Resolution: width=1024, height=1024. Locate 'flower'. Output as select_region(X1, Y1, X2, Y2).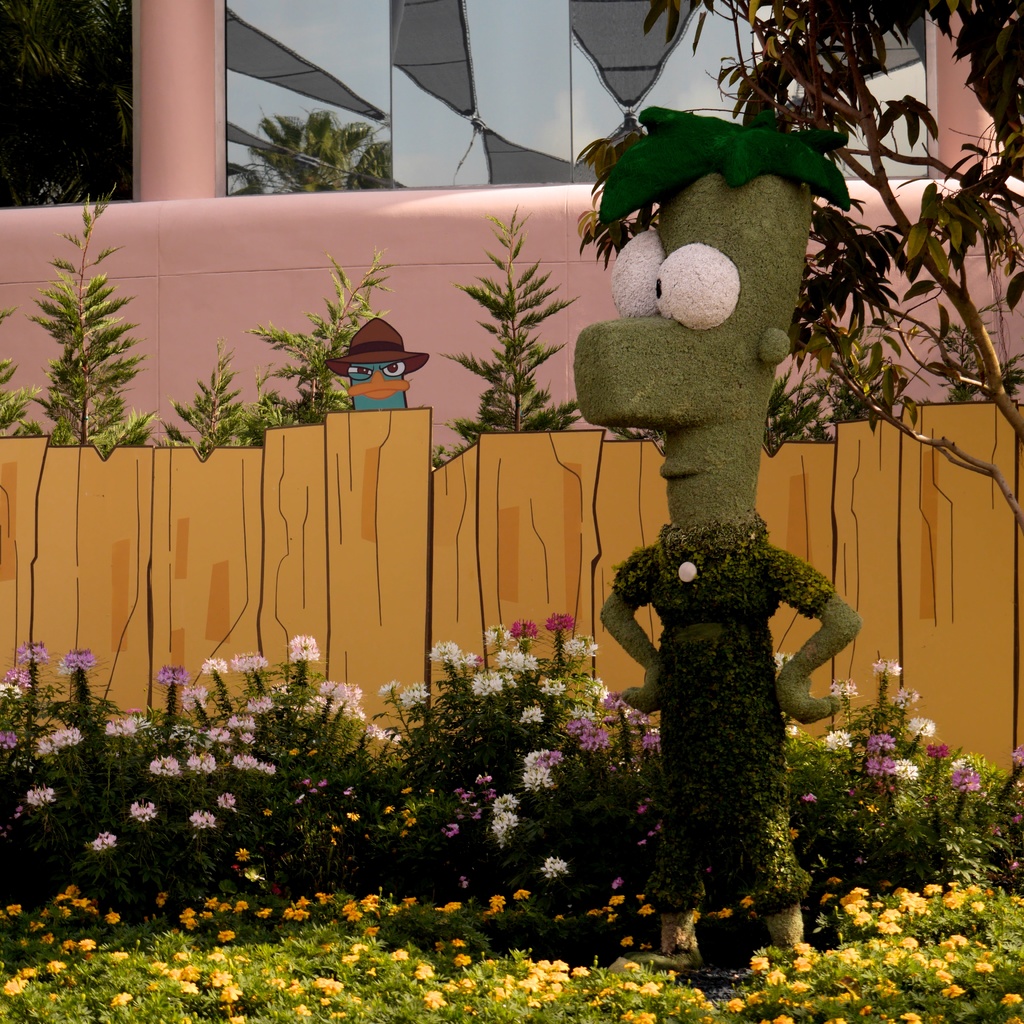
select_region(1010, 810, 1019, 827).
